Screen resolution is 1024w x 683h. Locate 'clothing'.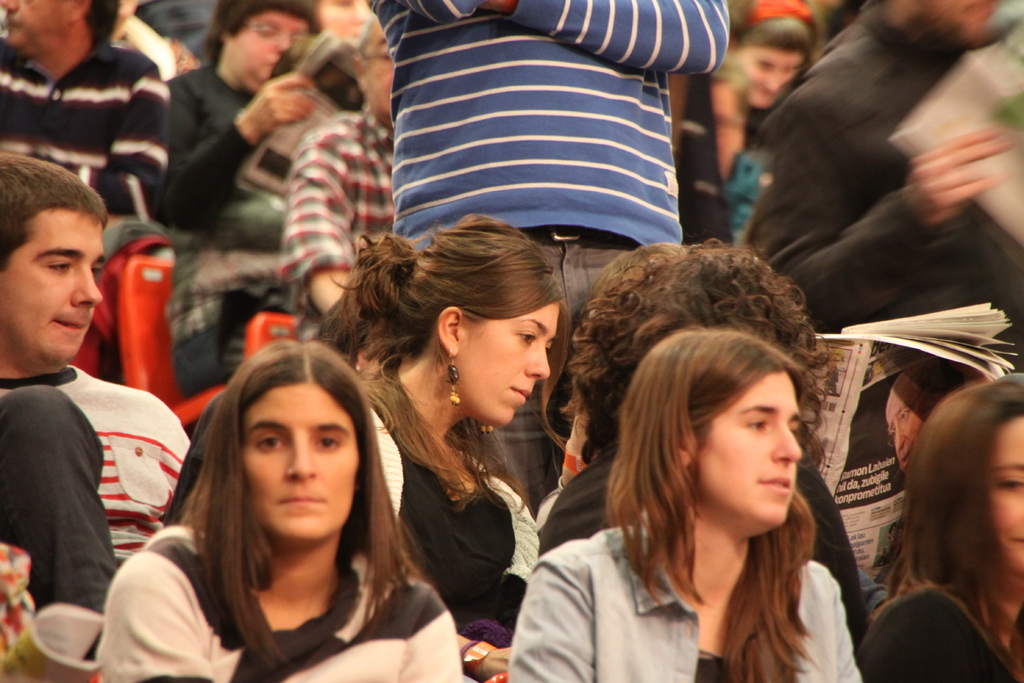
168:66:323:240.
